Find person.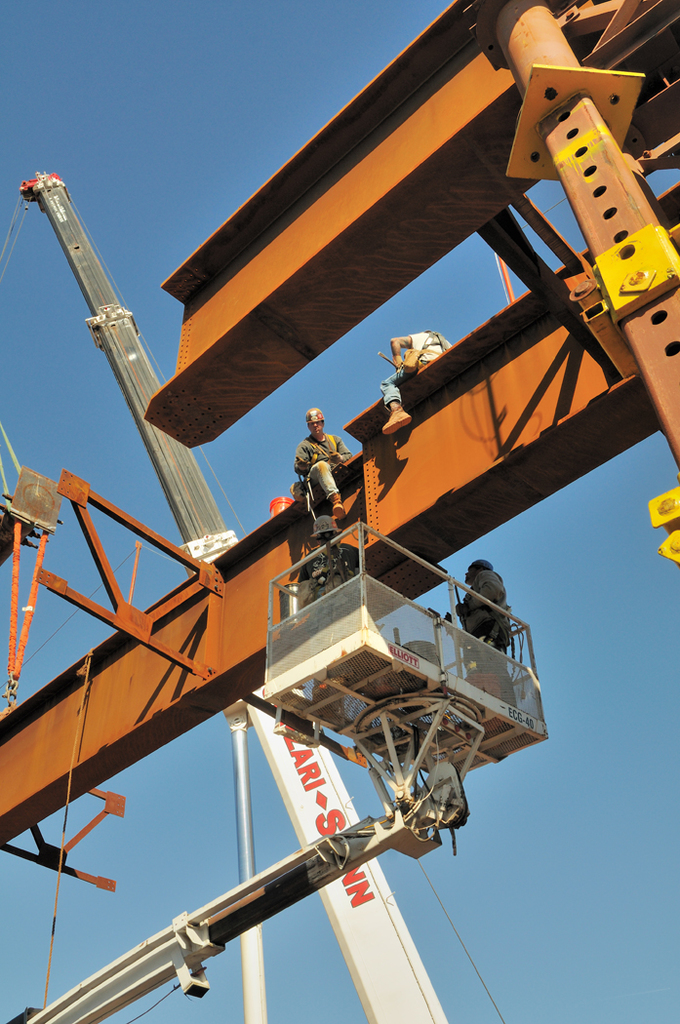
l=375, t=328, r=451, b=432.
